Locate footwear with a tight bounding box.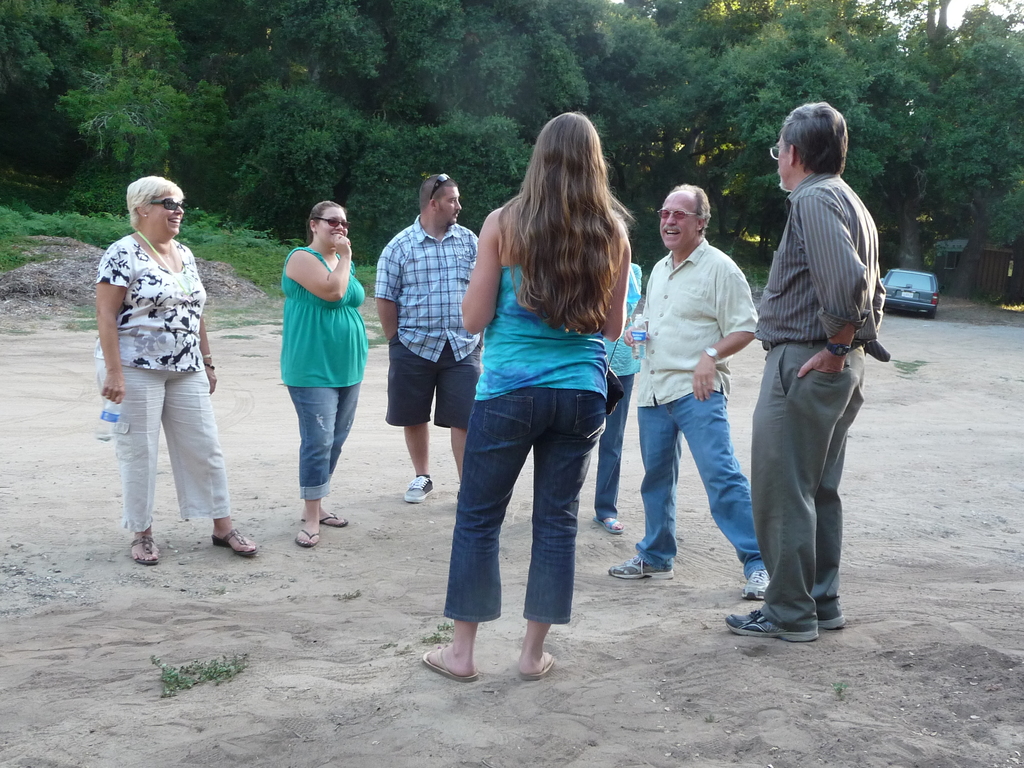
308, 511, 348, 527.
